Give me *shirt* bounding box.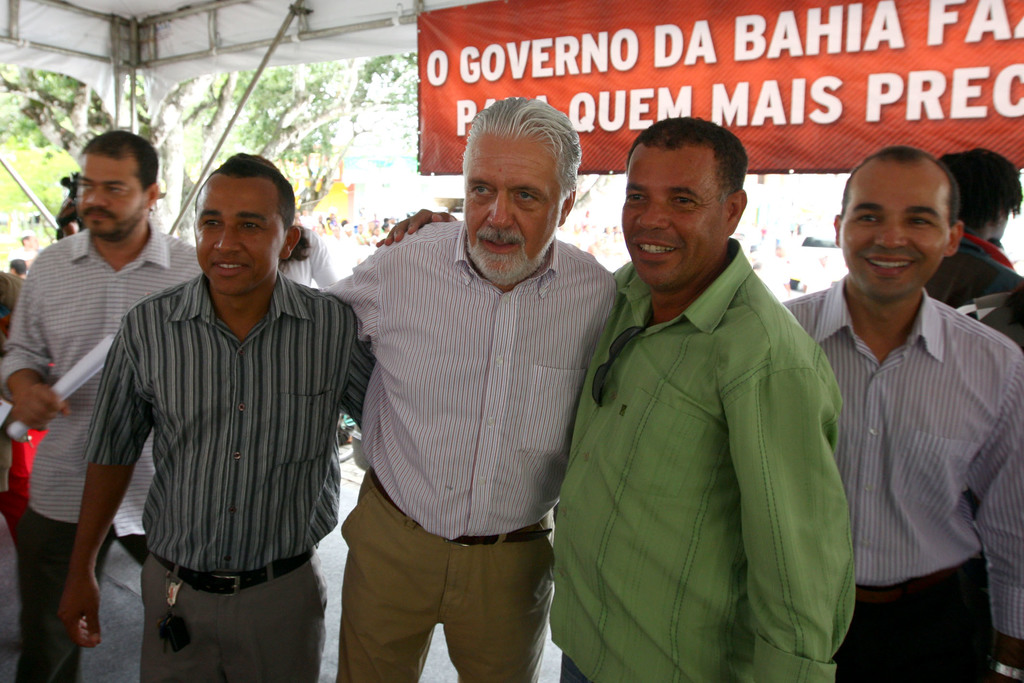
[778,270,1023,639].
